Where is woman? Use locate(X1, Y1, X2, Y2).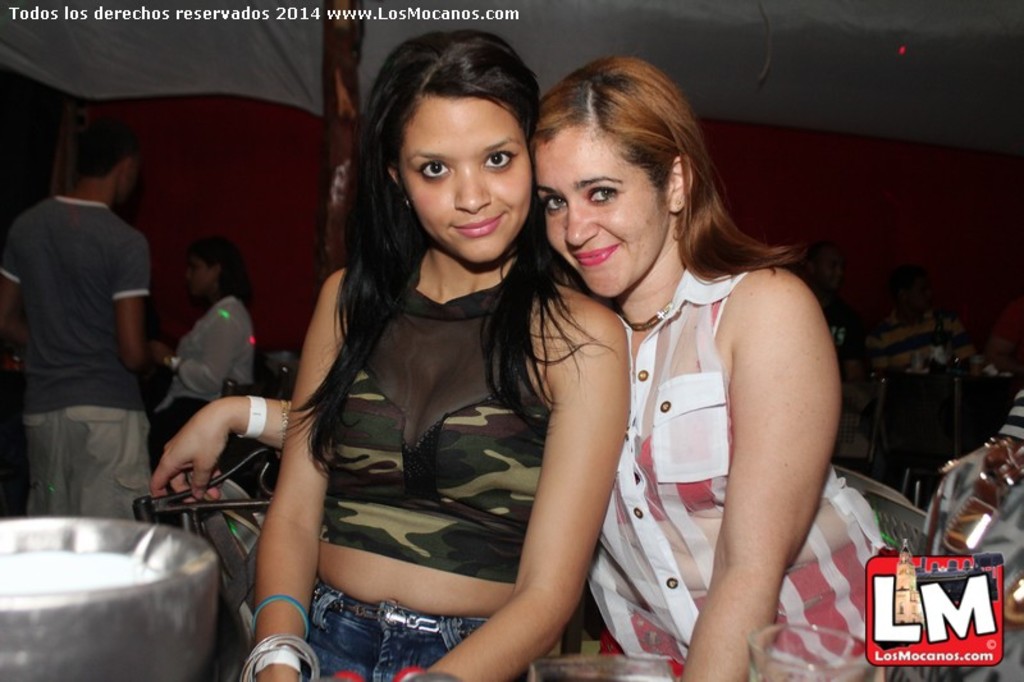
locate(259, 28, 627, 681).
